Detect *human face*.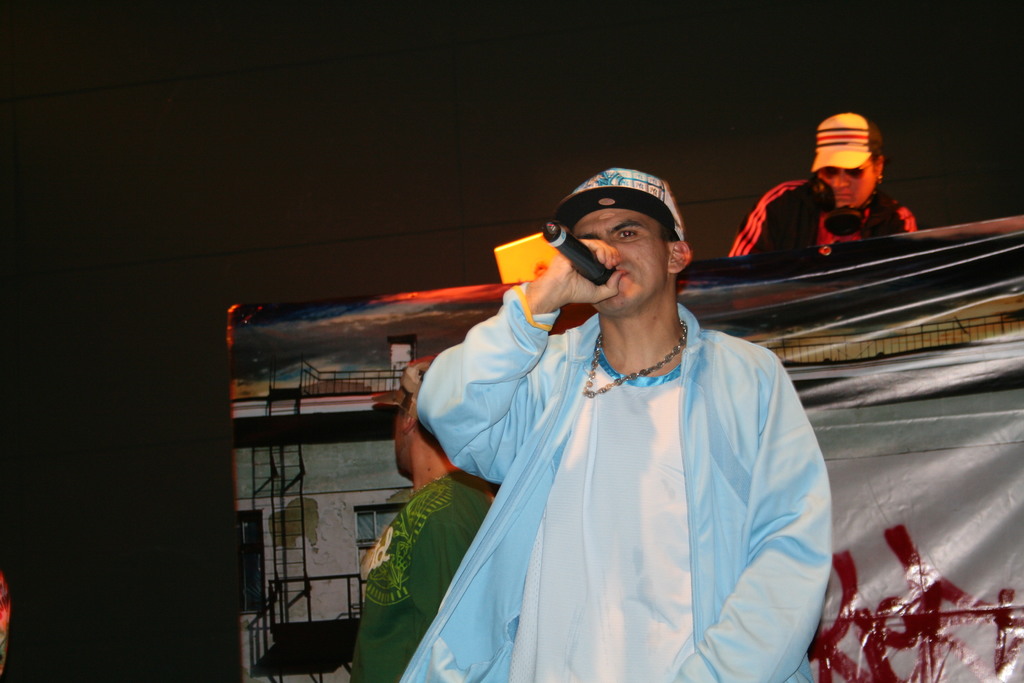
Detected at (left=576, top=204, right=668, bottom=313).
